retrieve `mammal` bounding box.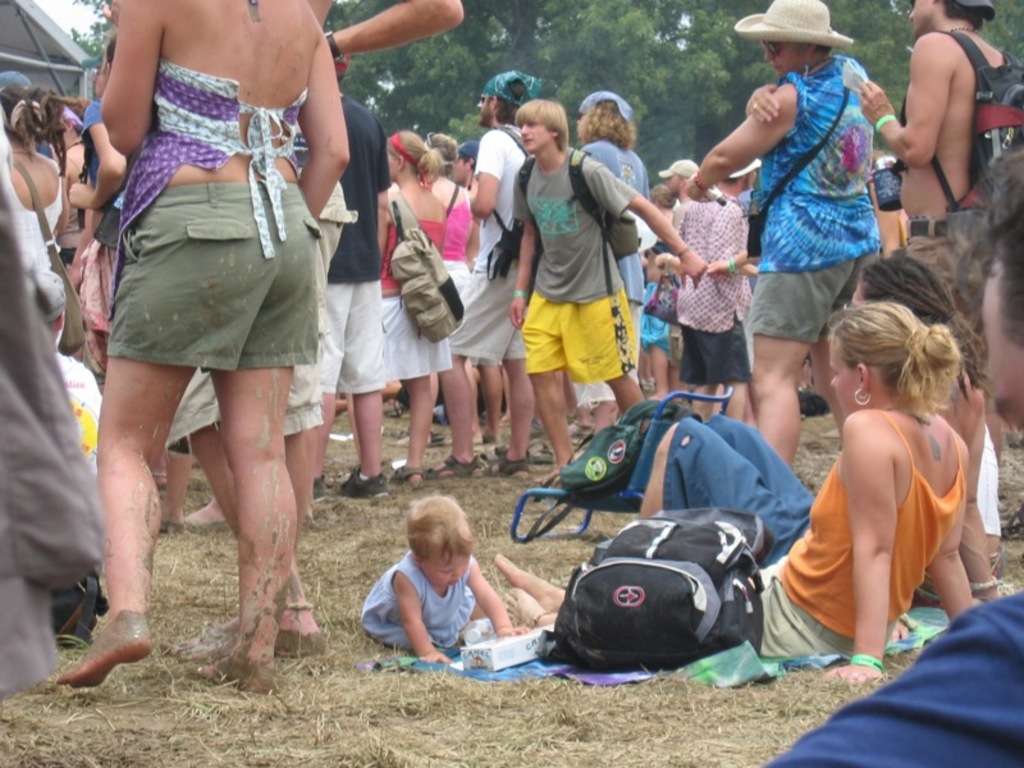
Bounding box: 769 141 1023 767.
